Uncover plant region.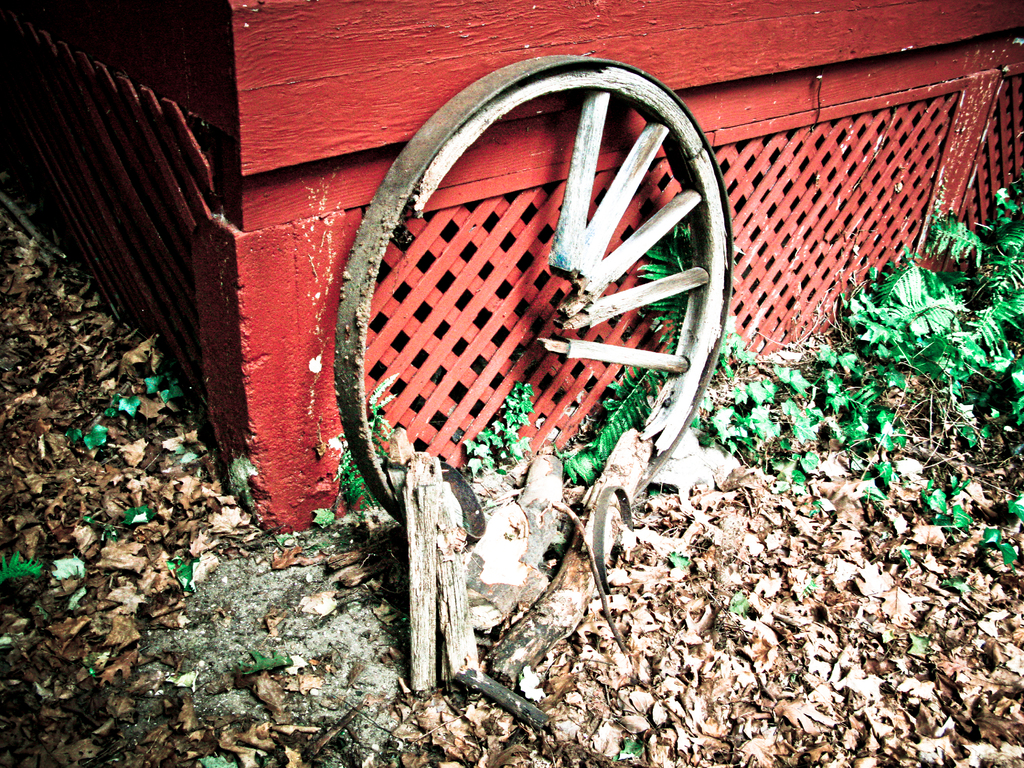
Uncovered: select_region(197, 752, 239, 767).
